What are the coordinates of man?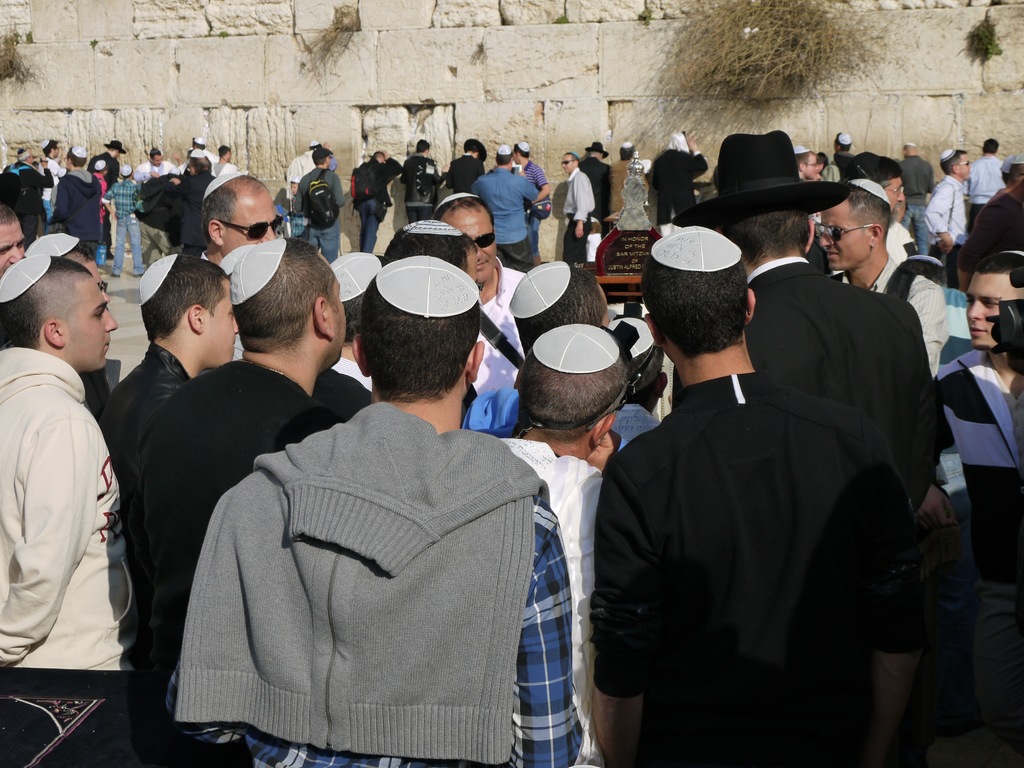
[x1=503, y1=324, x2=627, y2=767].
